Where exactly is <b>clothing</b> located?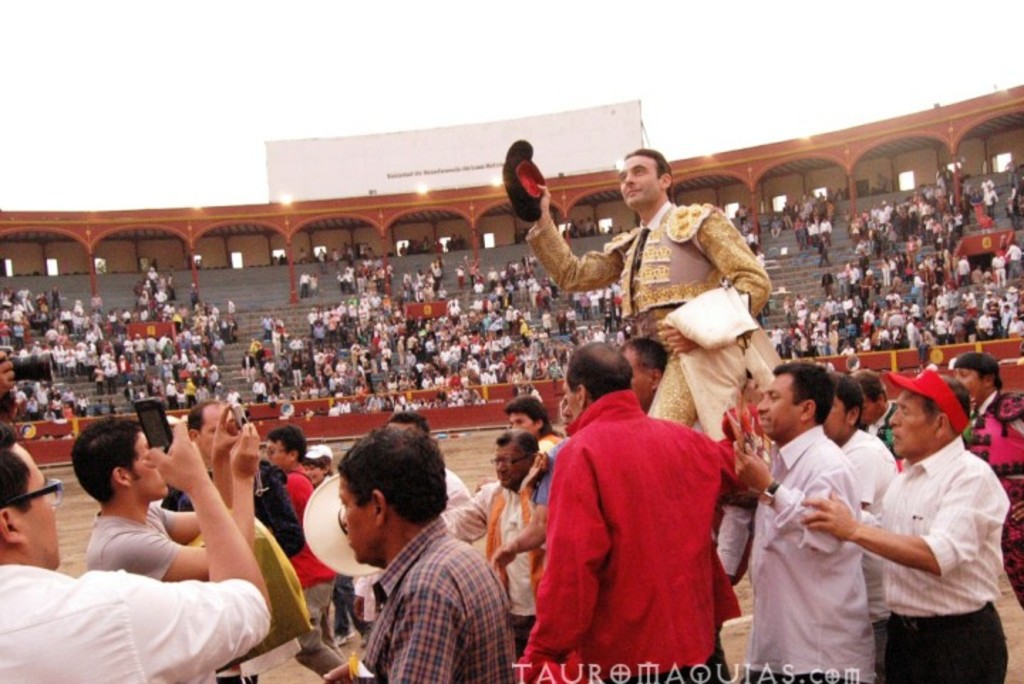
Its bounding box is box=[522, 195, 772, 428].
